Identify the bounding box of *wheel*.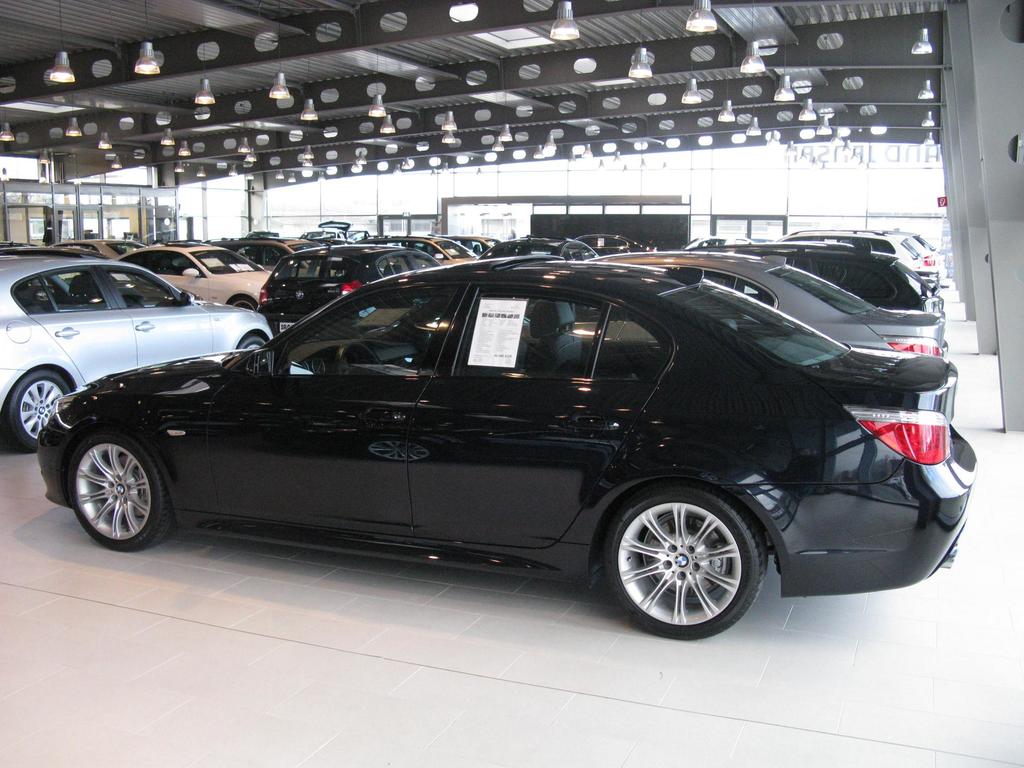
x1=65 y1=426 x2=172 y2=553.
